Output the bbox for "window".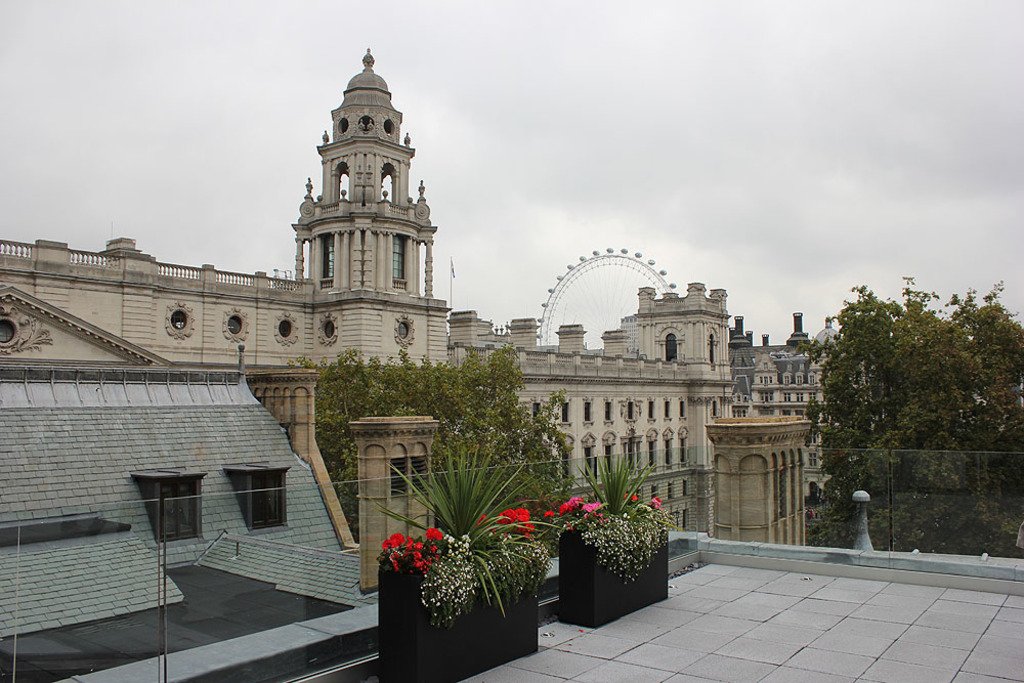
select_region(159, 484, 201, 532).
